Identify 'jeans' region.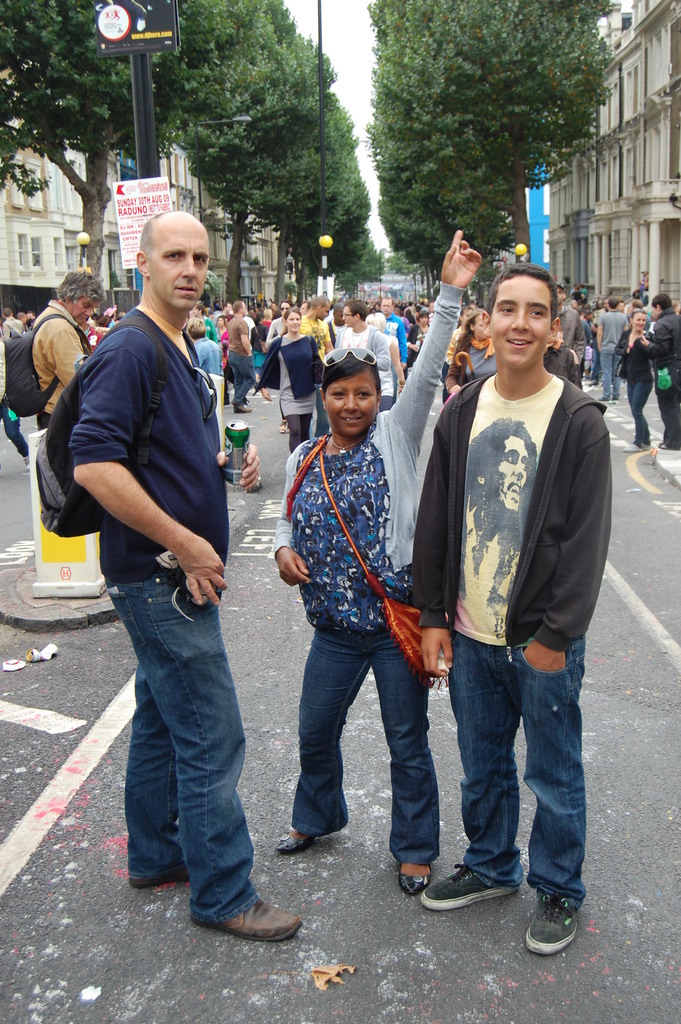
Region: bbox=(627, 381, 654, 440).
